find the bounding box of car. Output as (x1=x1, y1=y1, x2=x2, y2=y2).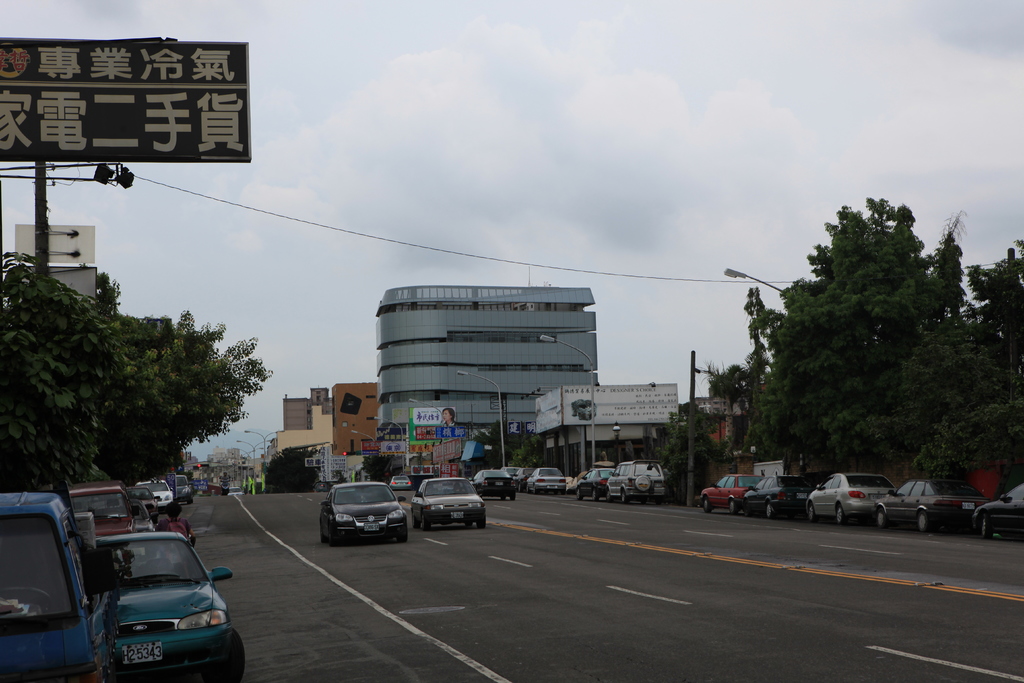
(x1=521, y1=461, x2=560, y2=492).
